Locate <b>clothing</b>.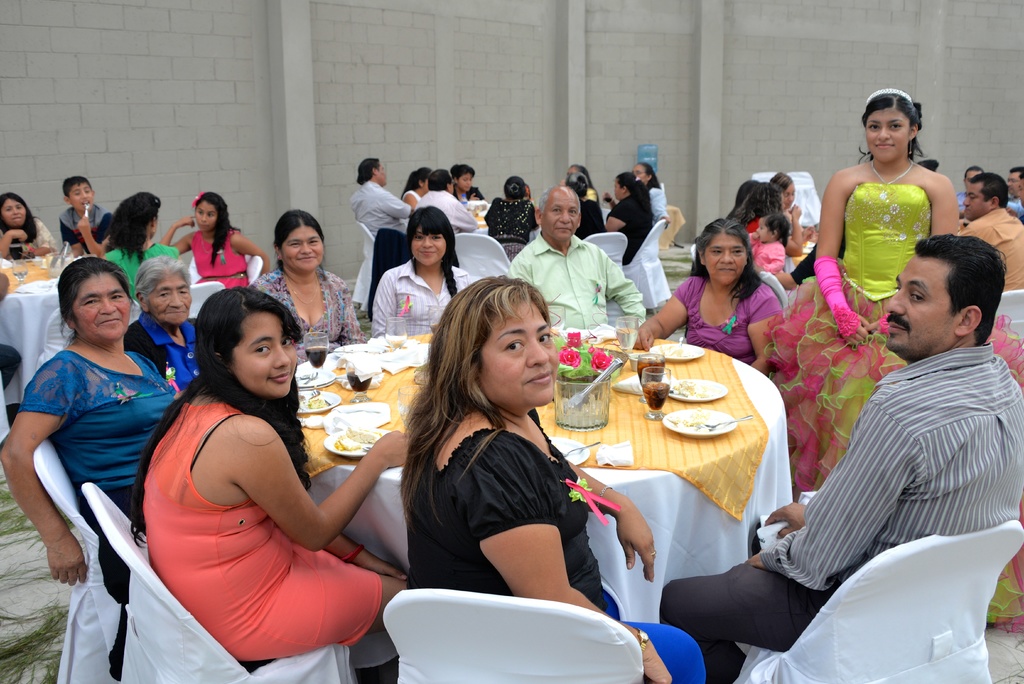
Bounding box: bbox(661, 341, 1023, 683).
